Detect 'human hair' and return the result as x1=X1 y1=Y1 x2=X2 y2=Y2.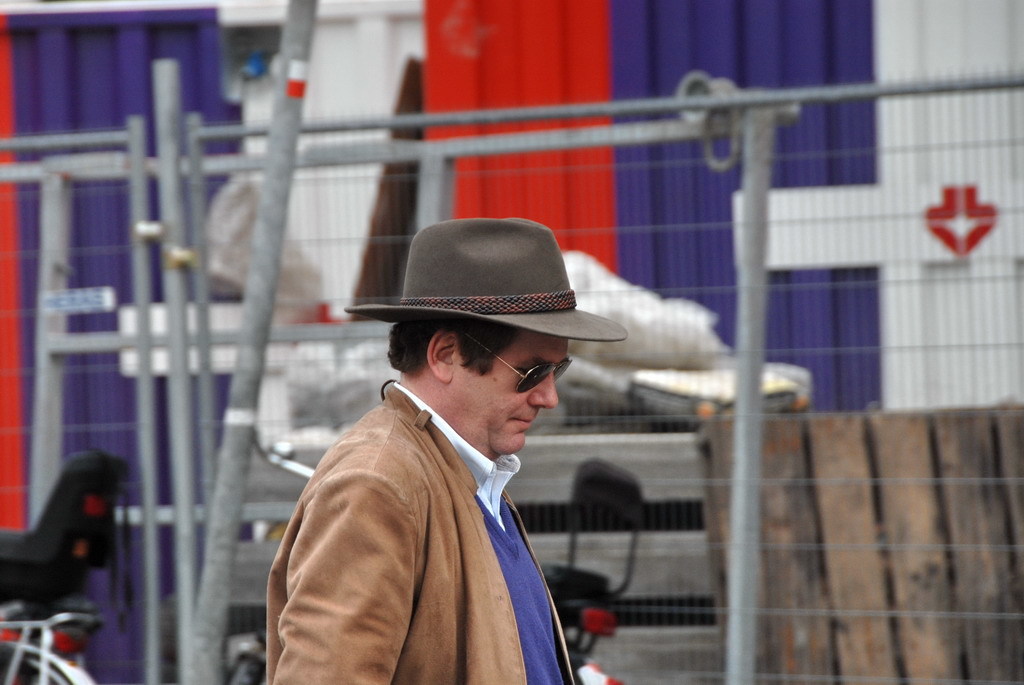
x1=366 y1=301 x2=586 y2=424.
